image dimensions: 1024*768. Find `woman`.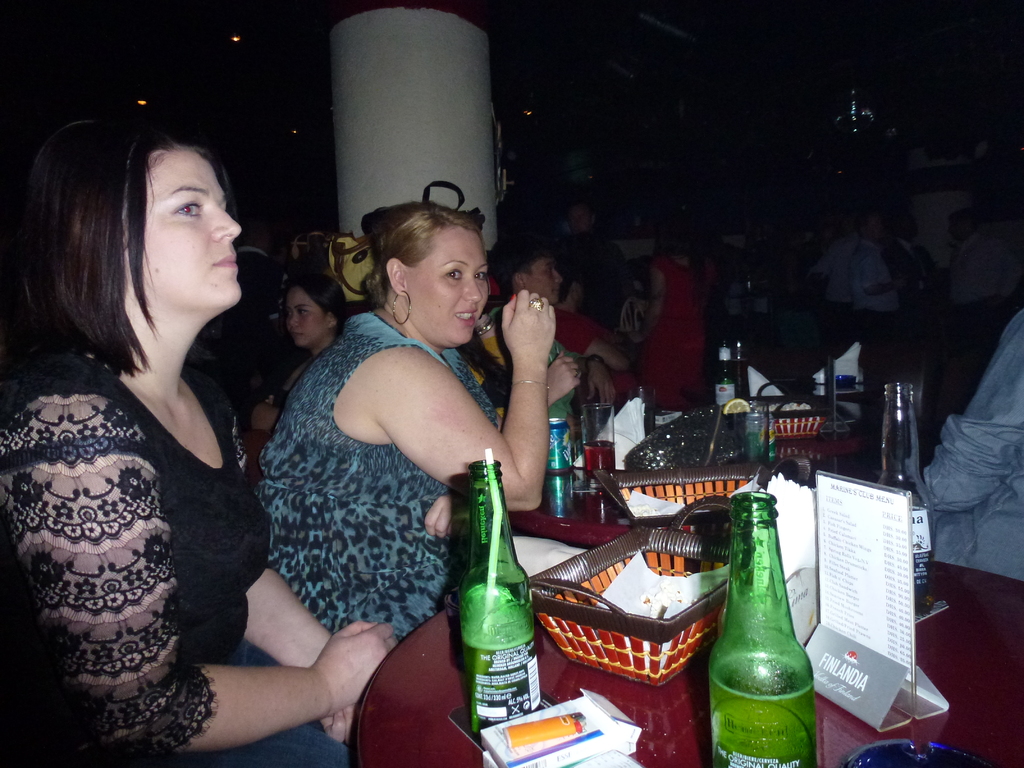
x1=0, y1=112, x2=305, y2=759.
